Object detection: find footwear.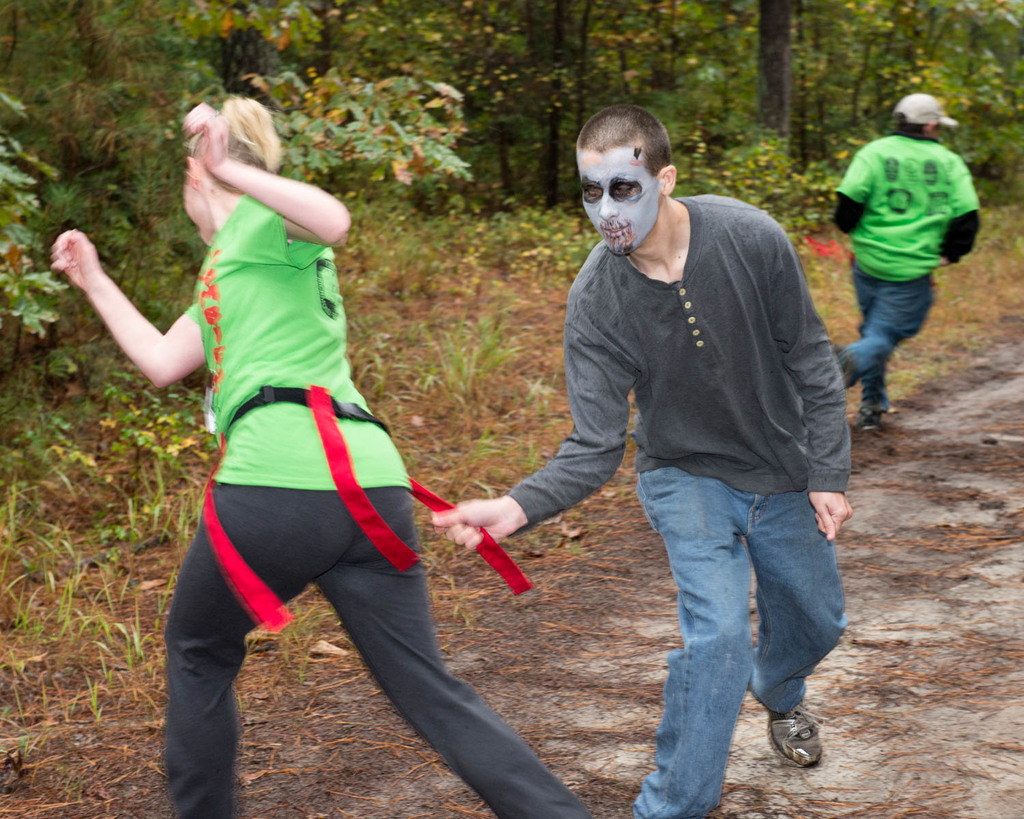
{"left": 836, "top": 346, "right": 859, "bottom": 390}.
